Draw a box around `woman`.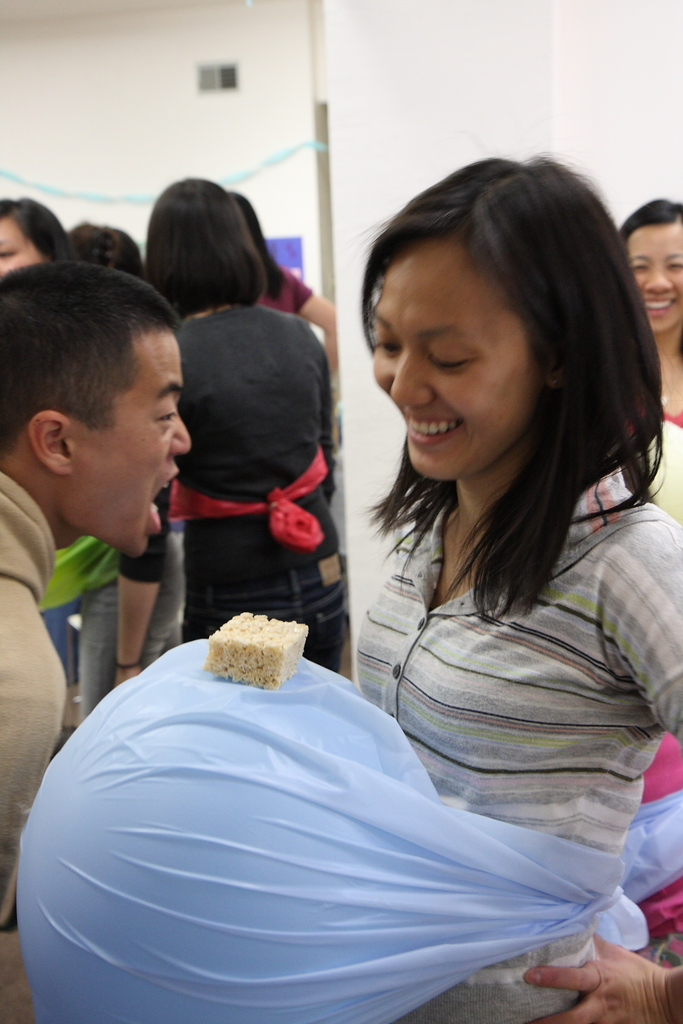
623:202:682:518.
